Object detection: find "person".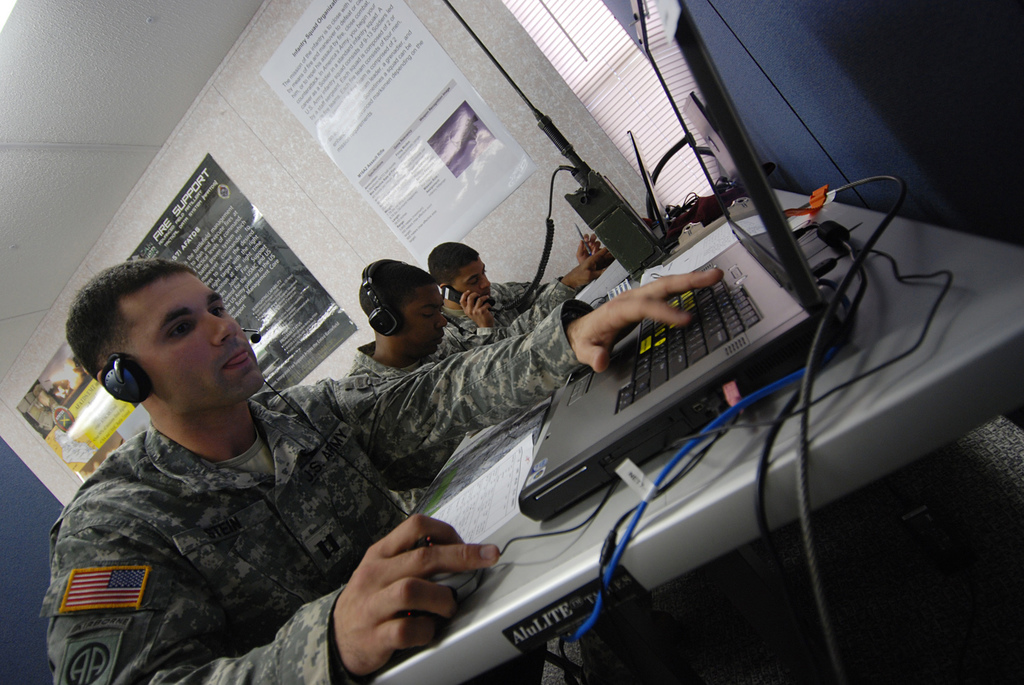
detection(37, 237, 724, 684).
